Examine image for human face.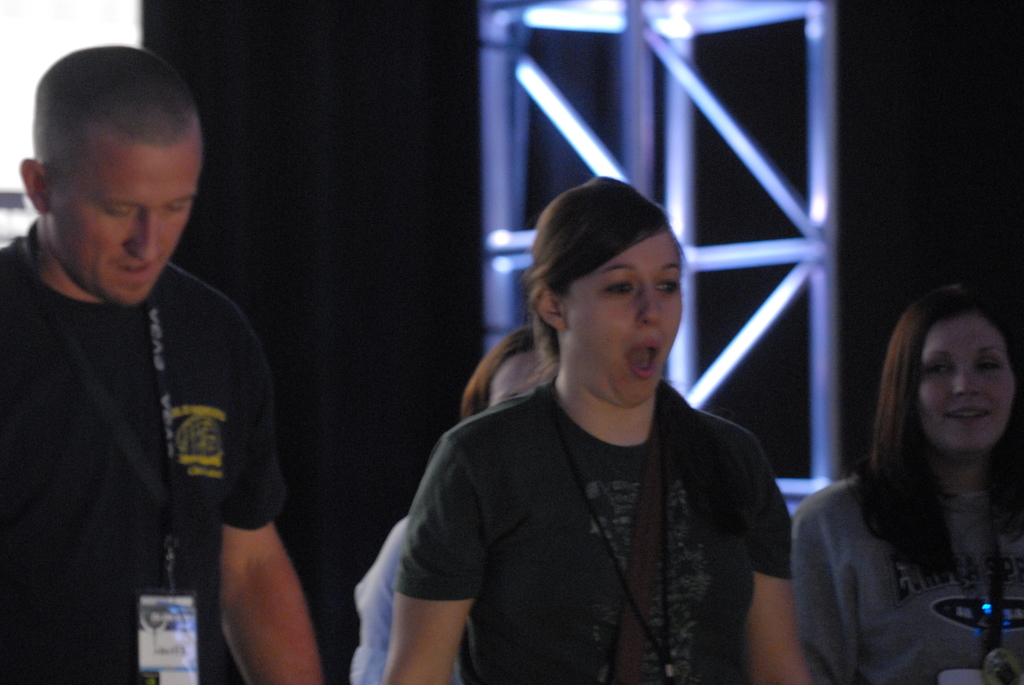
Examination result: bbox=(47, 146, 197, 304).
